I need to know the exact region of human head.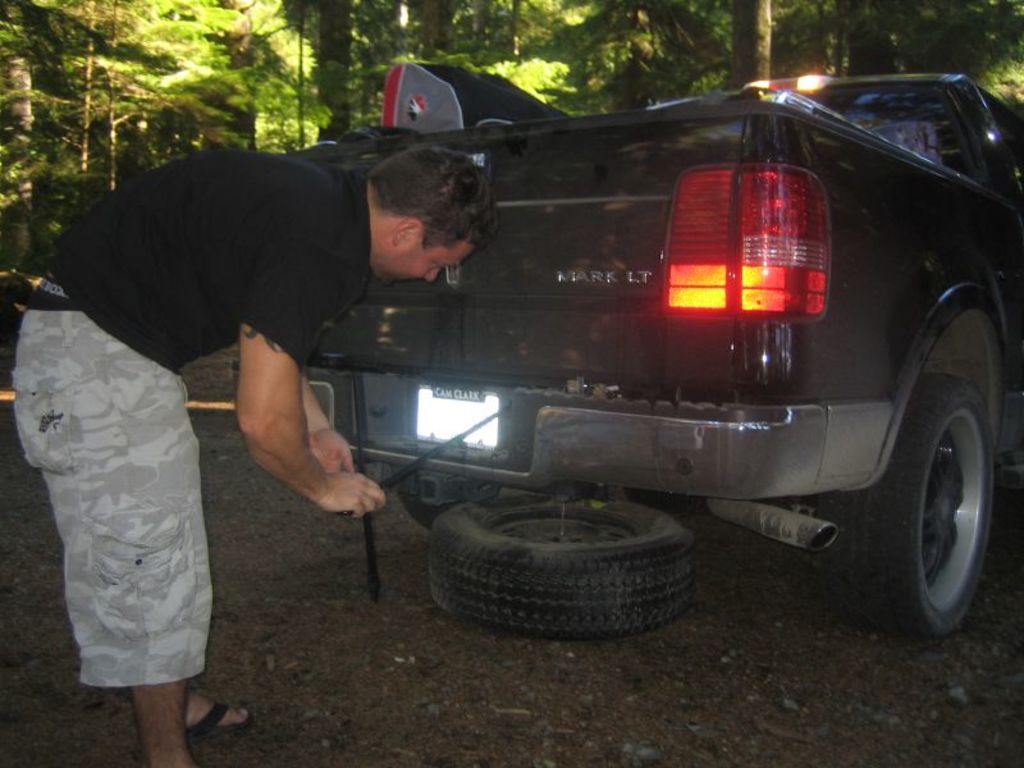
Region: region(344, 138, 500, 278).
